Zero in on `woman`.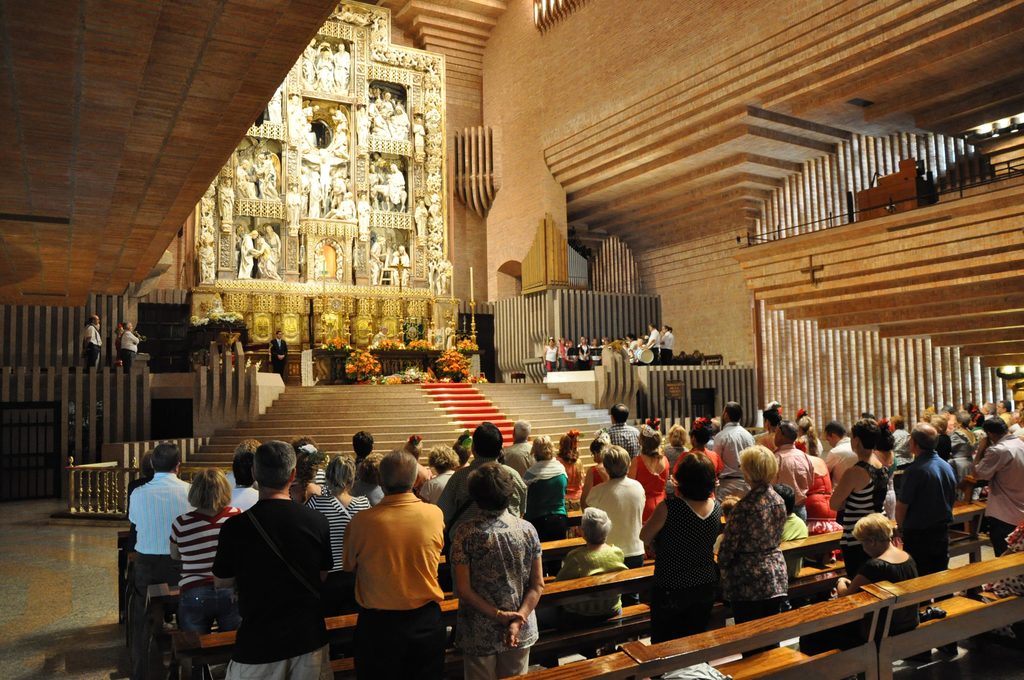
Zeroed in: box(539, 333, 561, 377).
